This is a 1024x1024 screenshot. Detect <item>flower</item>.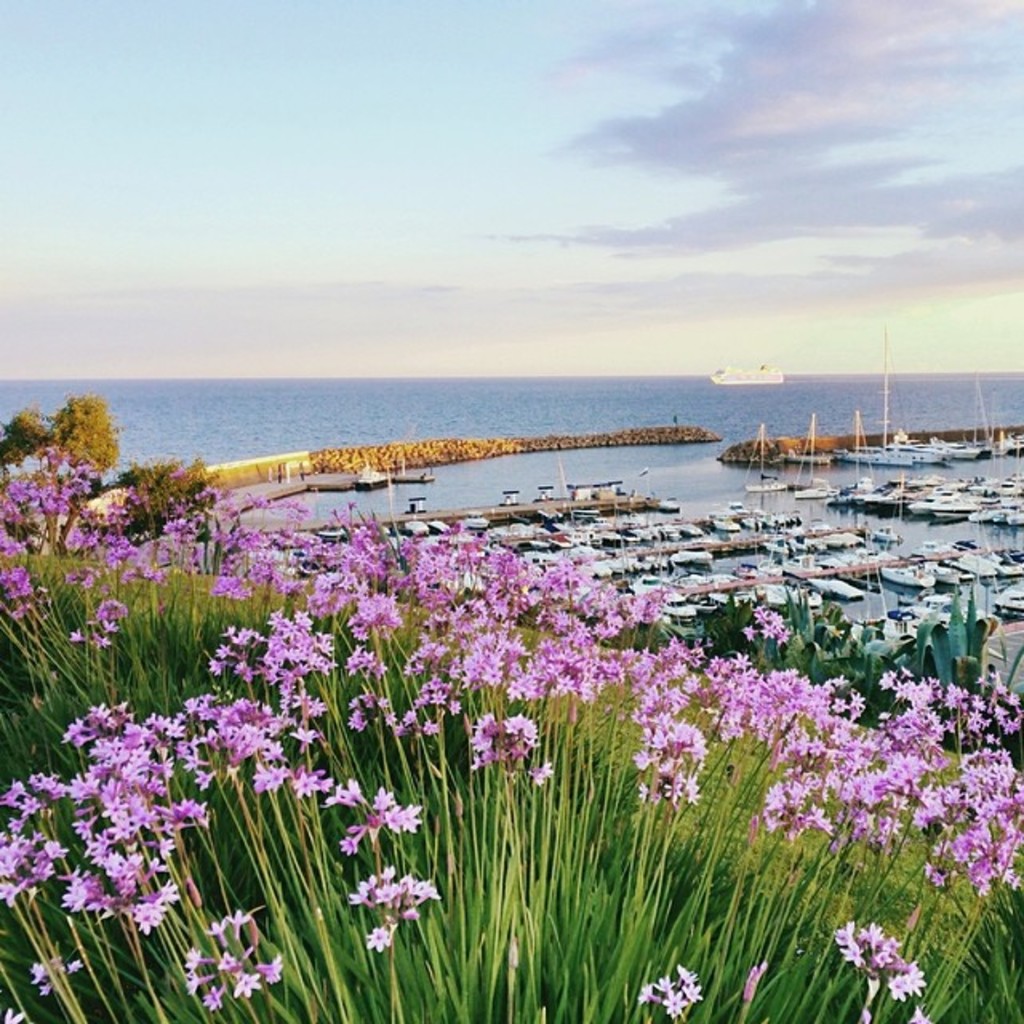
x1=906, y1=1010, x2=933, y2=1022.
